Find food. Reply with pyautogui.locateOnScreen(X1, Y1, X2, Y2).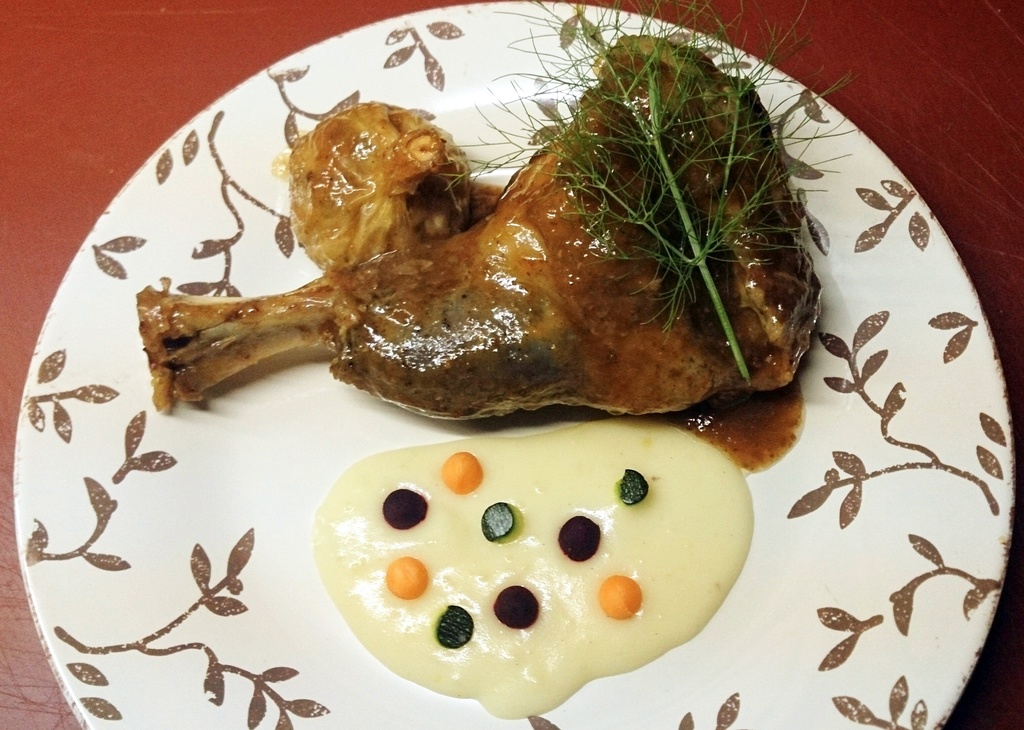
pyautogui.locateOnScreen(440, 447, 483, 496).
